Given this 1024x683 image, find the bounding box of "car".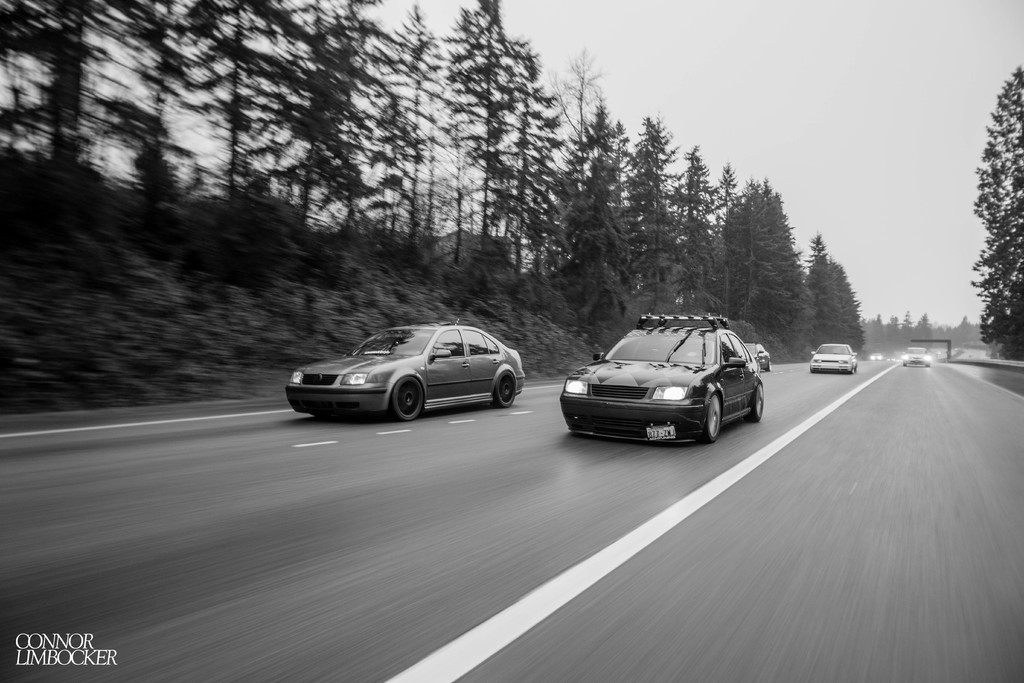
558, 314, 765, 441.
